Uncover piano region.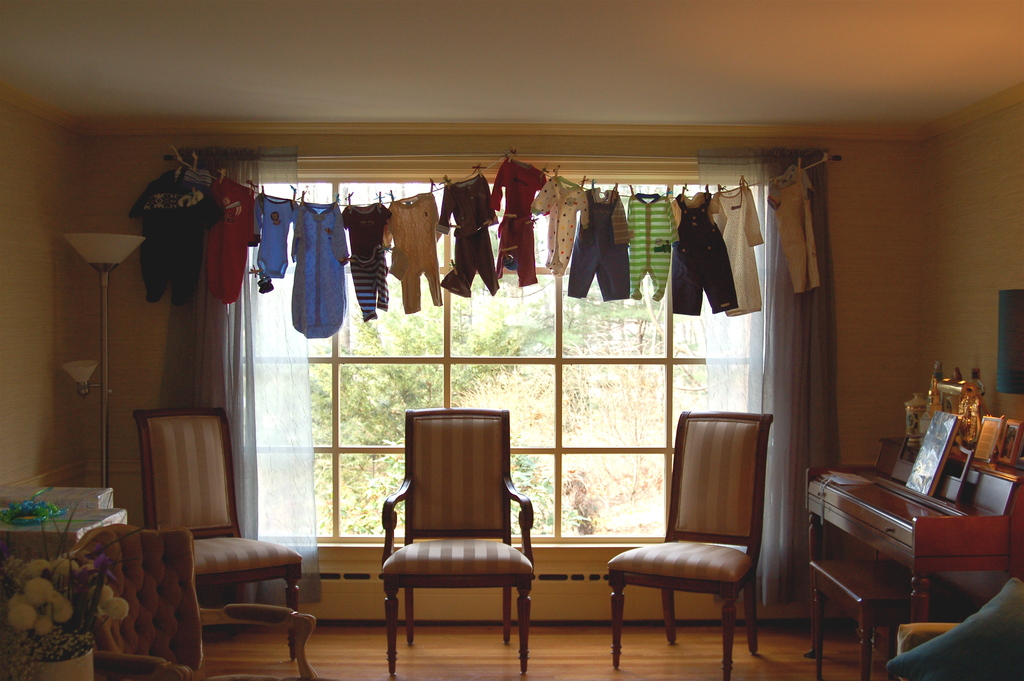
Uncovered: [left=792, top=414, right=1017, bottom=674].
